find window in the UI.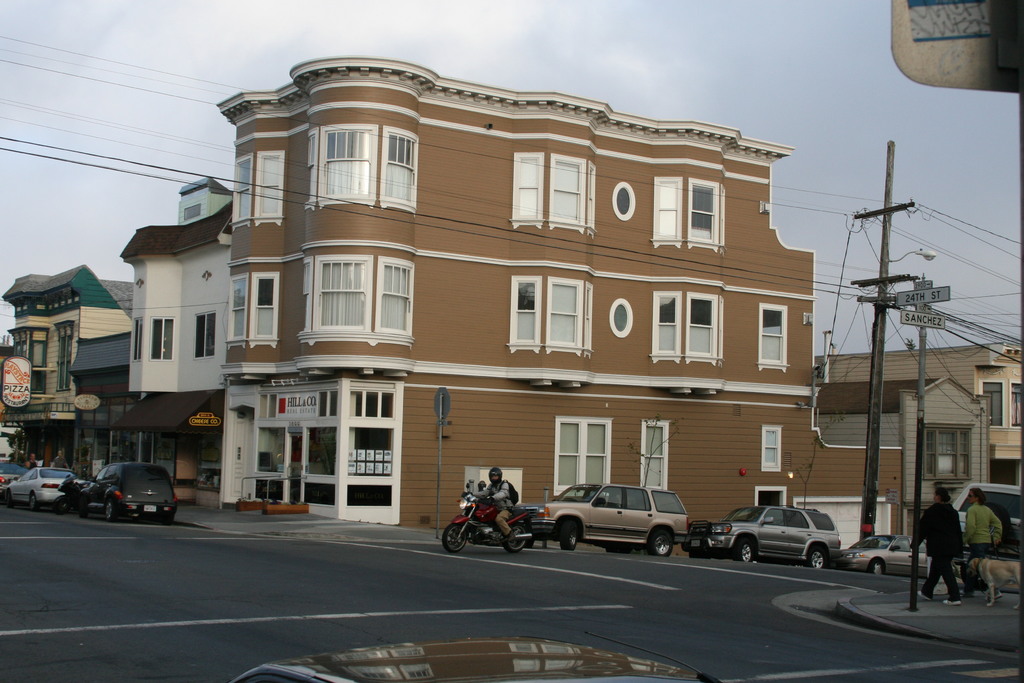
UI element at box(297, 260, 417, 342).
